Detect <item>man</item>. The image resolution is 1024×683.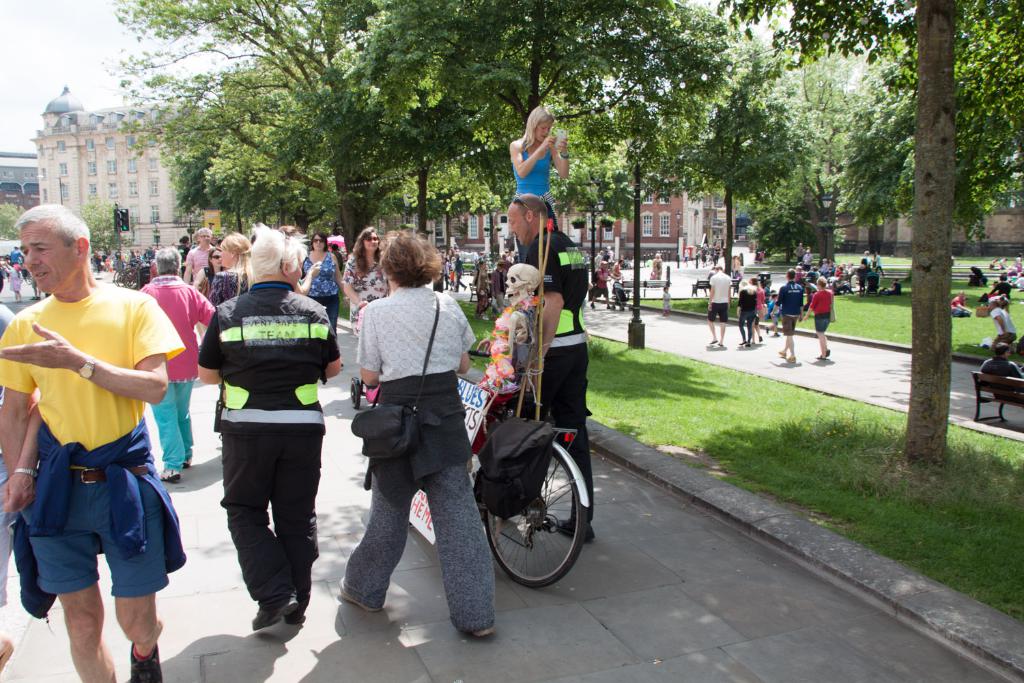
crop(773, 268, 806, 363).
